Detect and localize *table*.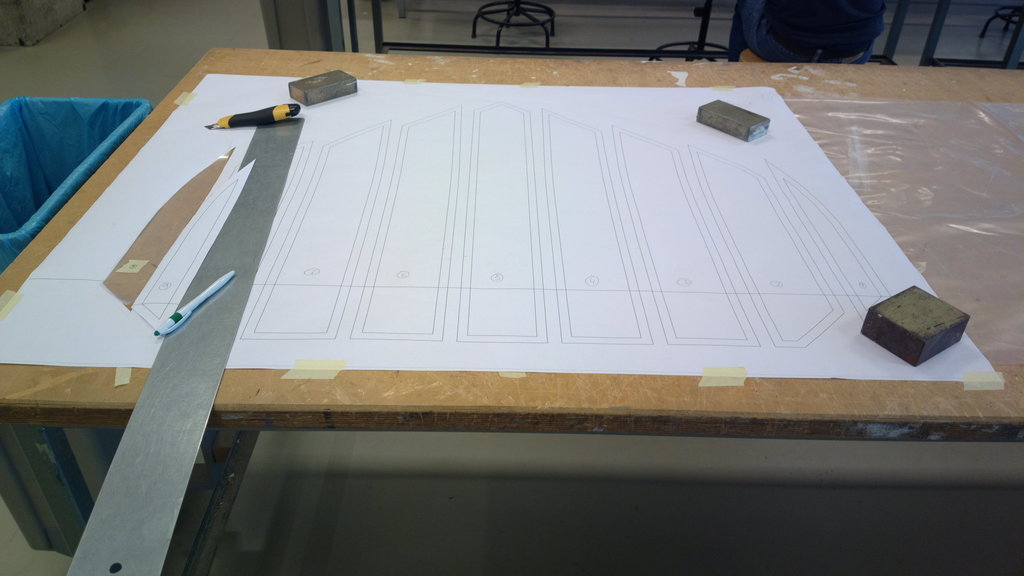
Localized at [x1=0, y1=62, x2=1004, y2=505].
